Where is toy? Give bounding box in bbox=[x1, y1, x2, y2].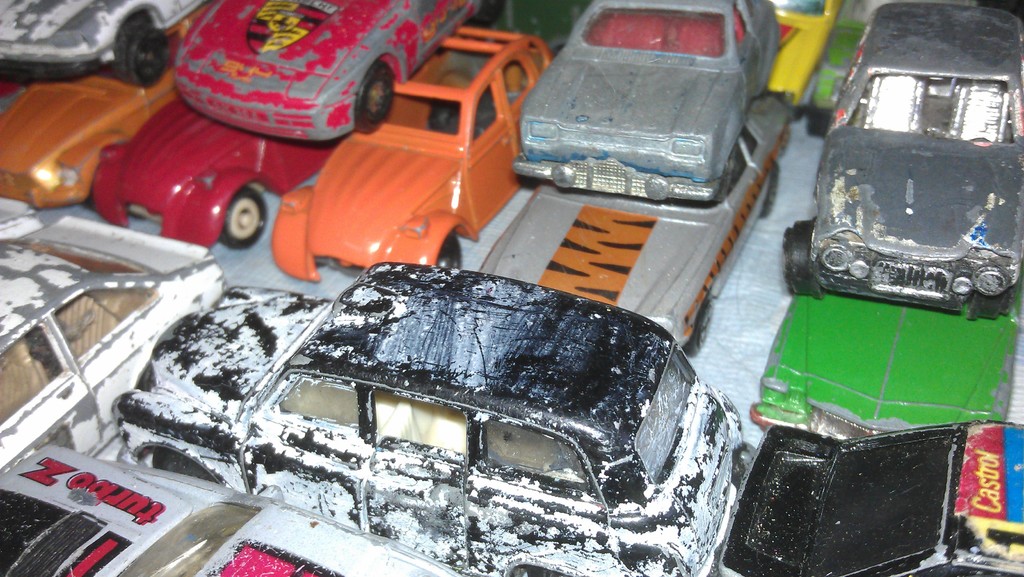
bbox=[805, 0, 872, 118].
